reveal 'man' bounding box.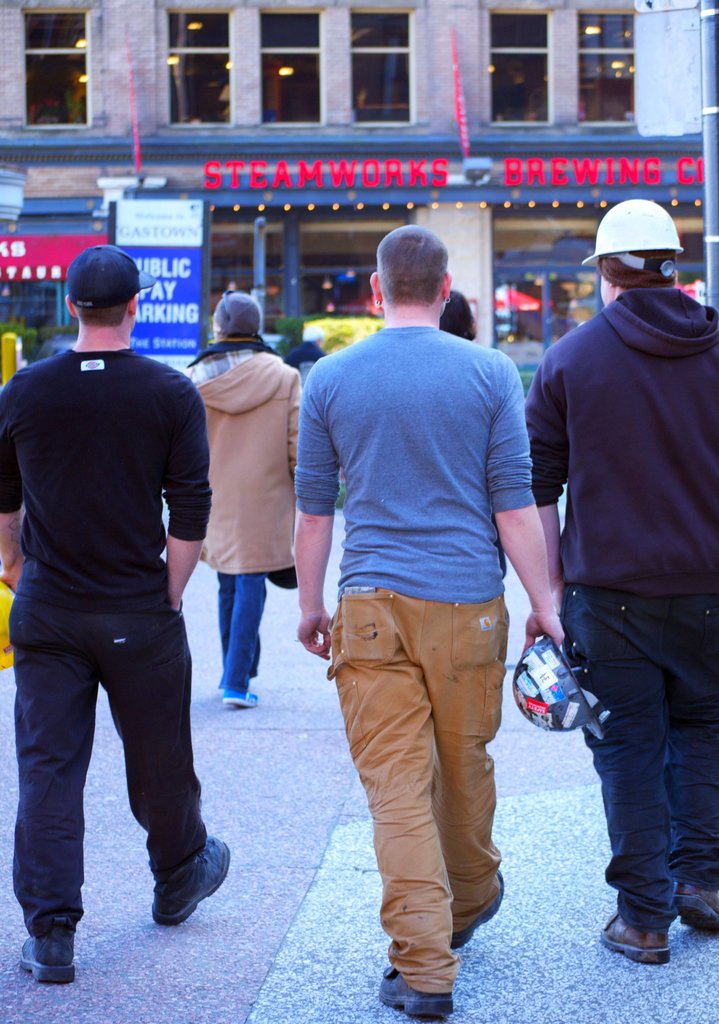
Revealed: 293, 219, 572, 1023.
